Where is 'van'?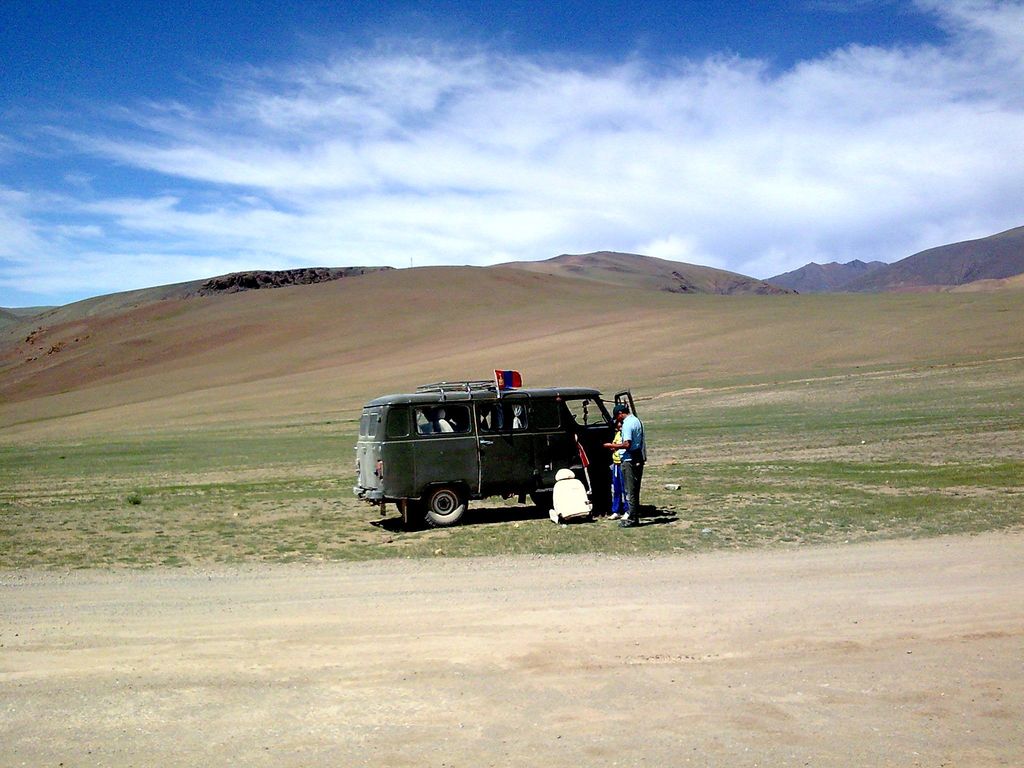
350,373,646,526.
